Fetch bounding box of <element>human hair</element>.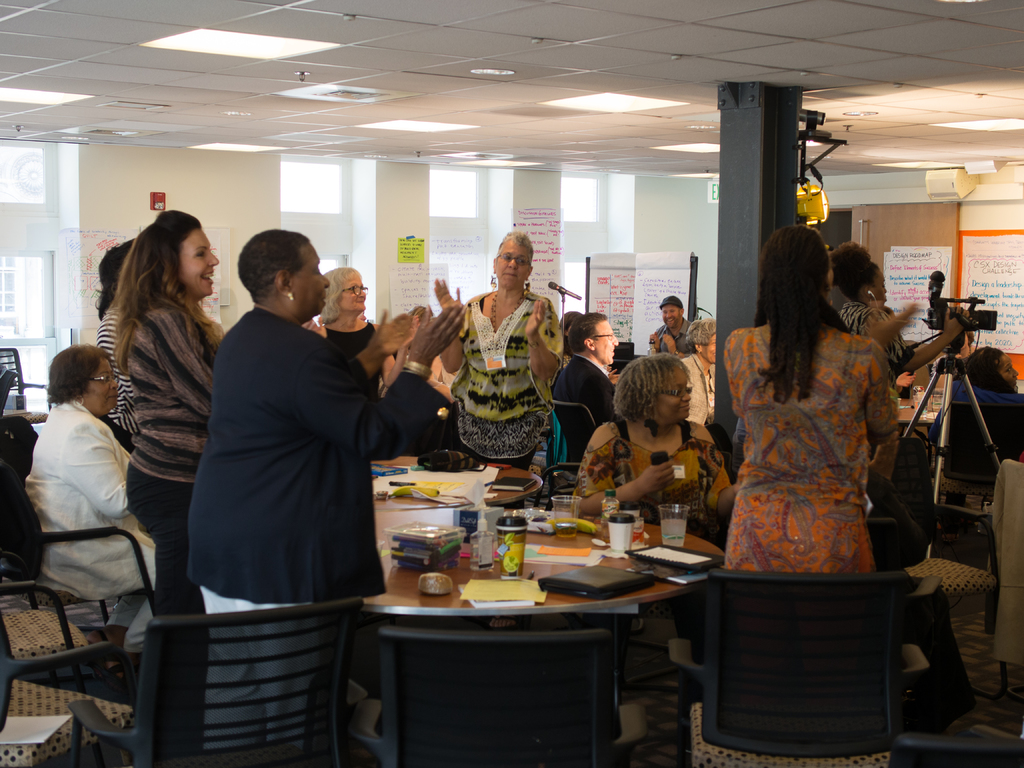
Bbox: bbox=(93, 237, 137, 323).
